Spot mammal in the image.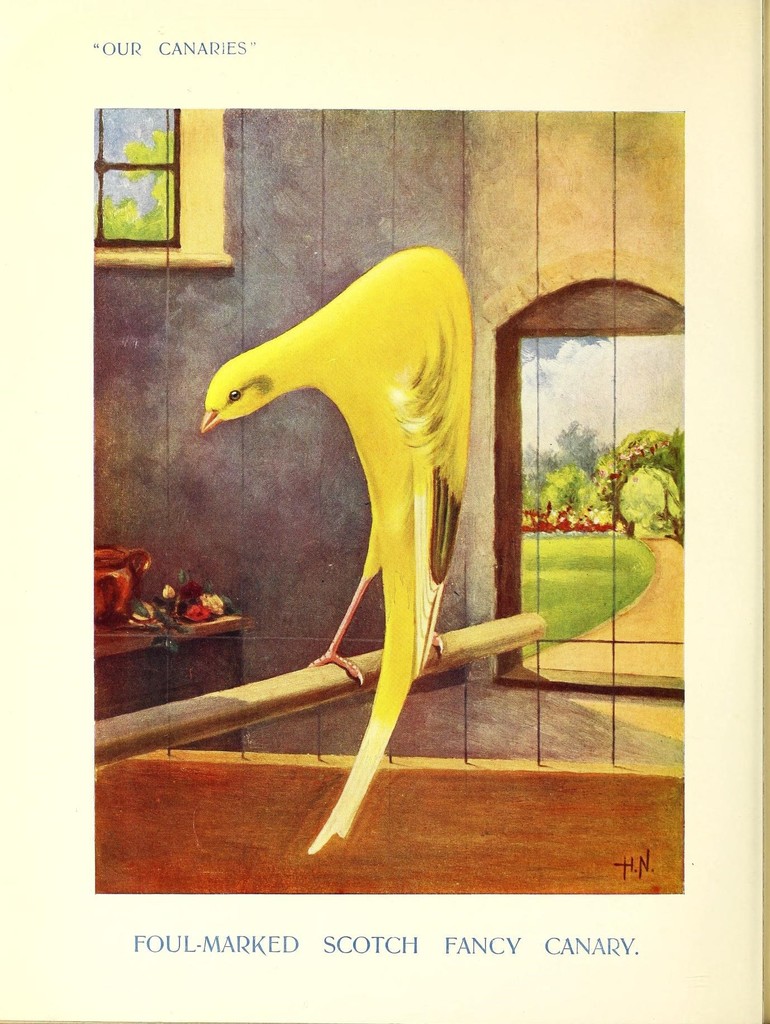
mammal found at (x1=196, y1=244, x2=473, y2=846).
